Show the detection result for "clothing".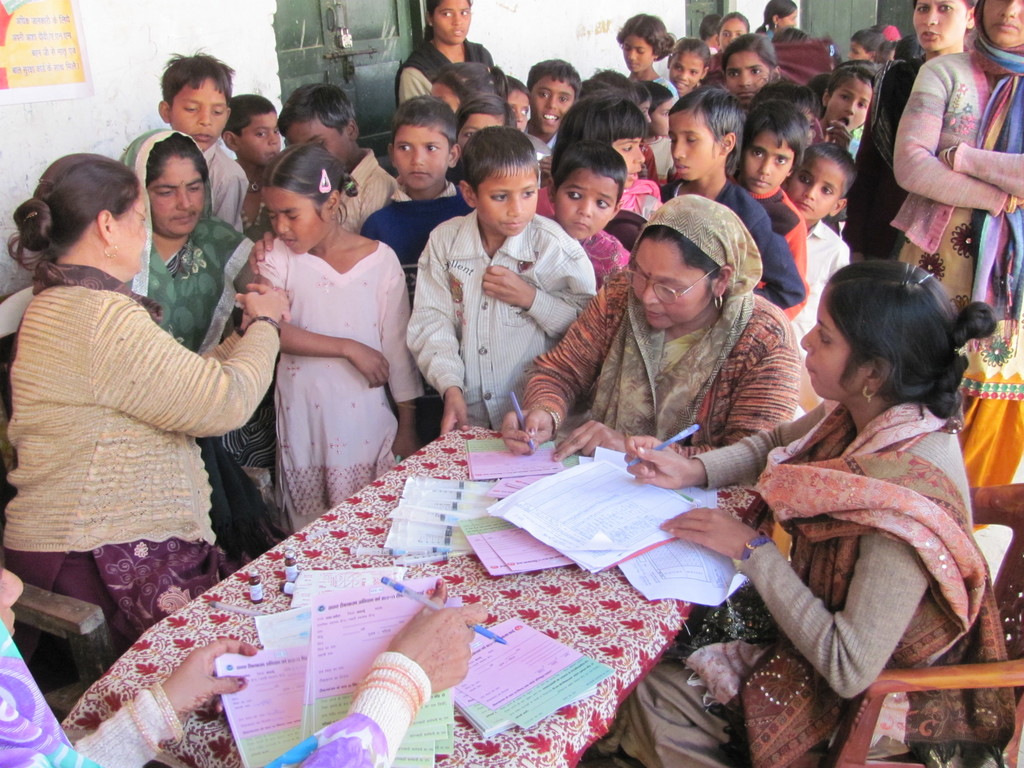
873/44/1023/328.
